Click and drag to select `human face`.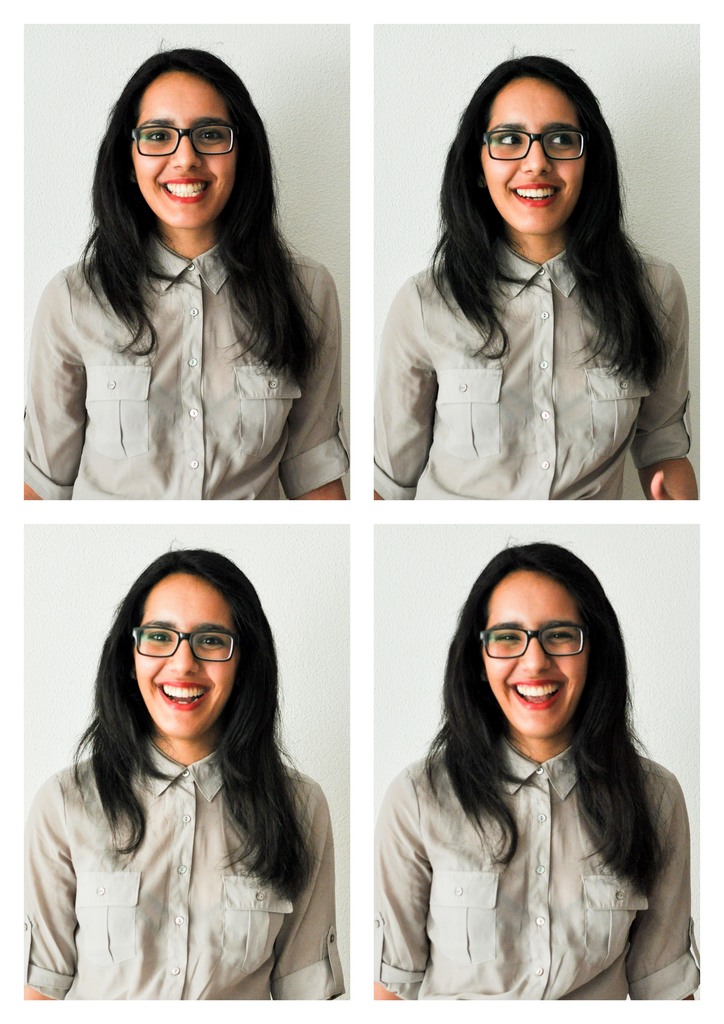
Selection: 131, 574, 239, 739.
